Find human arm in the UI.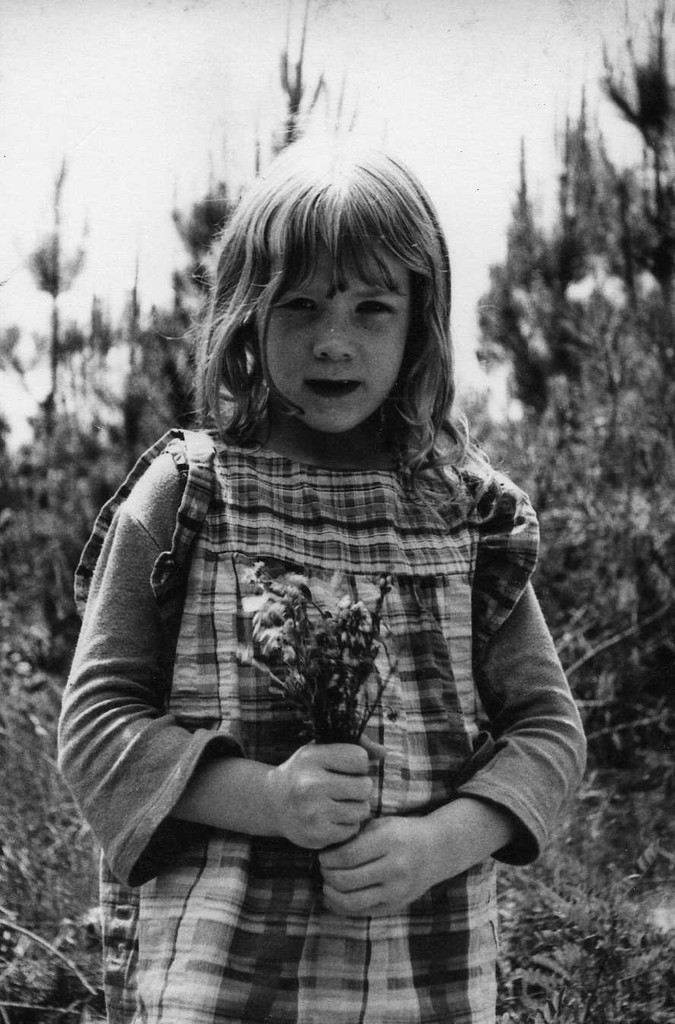
UI element at box=[59, 422, 387, 874].
